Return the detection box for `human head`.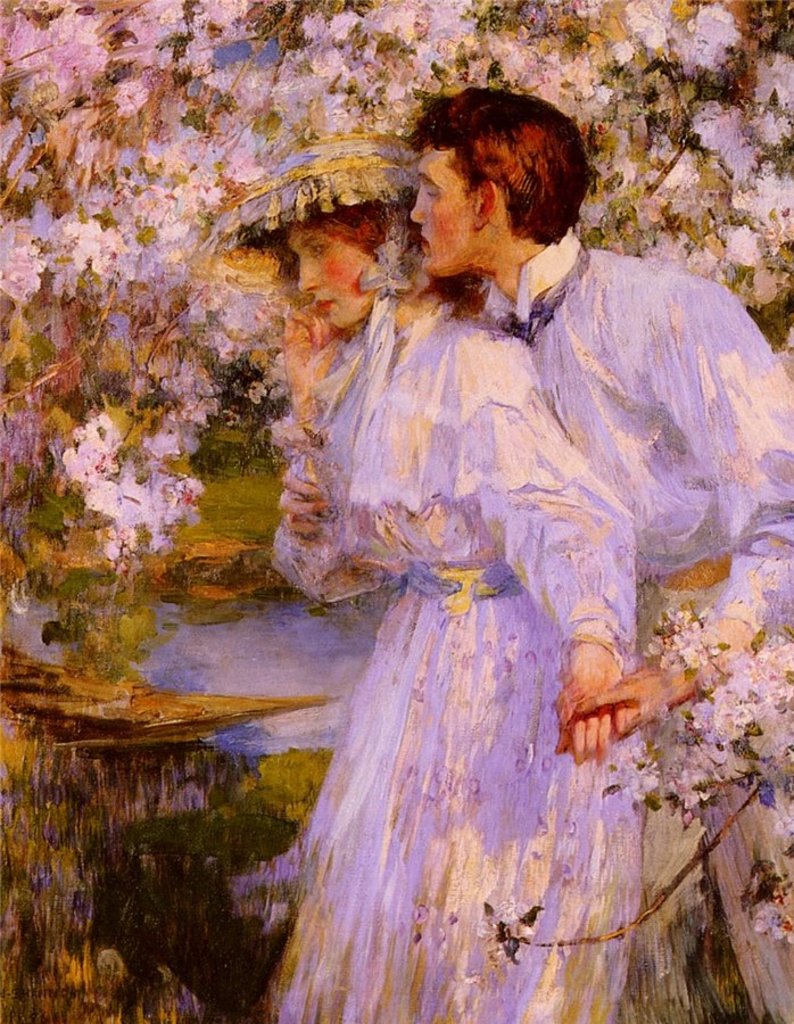
218,138,424,336.
